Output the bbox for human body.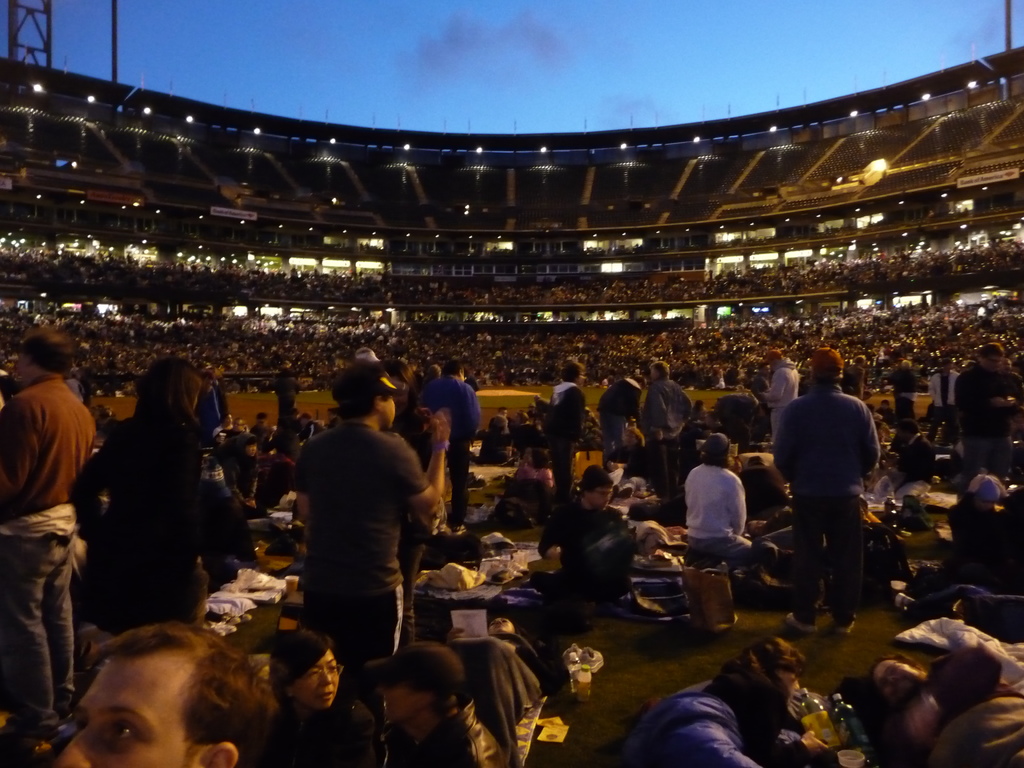
x1=933 y1=242 x2=948 y2=258.
